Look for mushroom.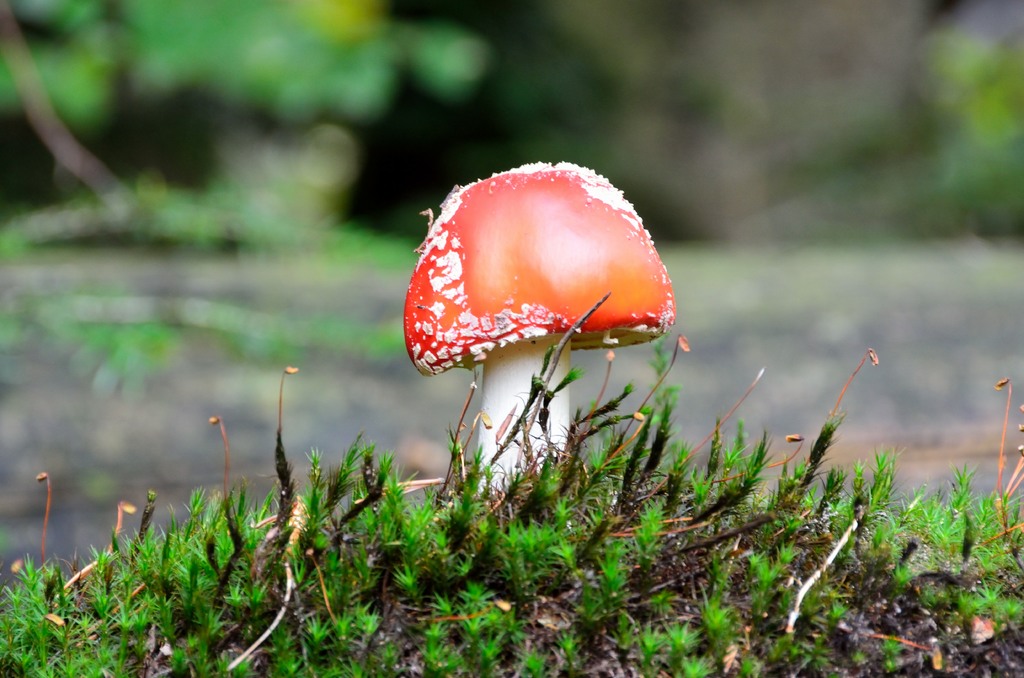
Found: [x1=395, y1=168, x2=672, y2=511].
